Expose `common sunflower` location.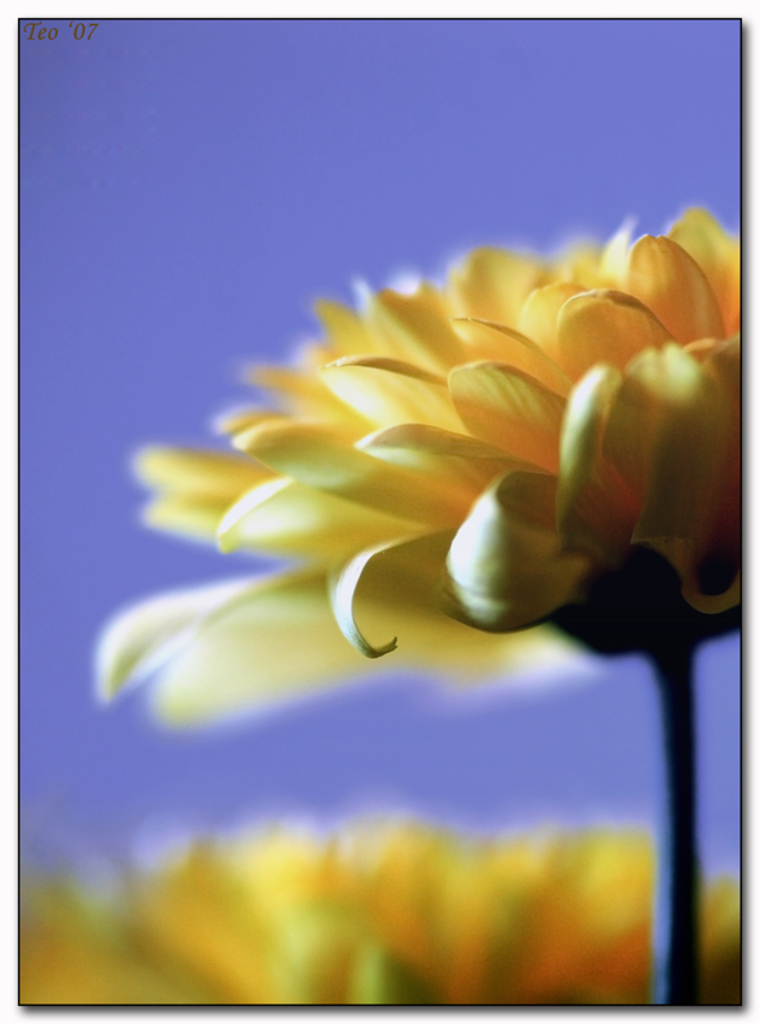
Exposed at rect(108, 251, 759, 695).
